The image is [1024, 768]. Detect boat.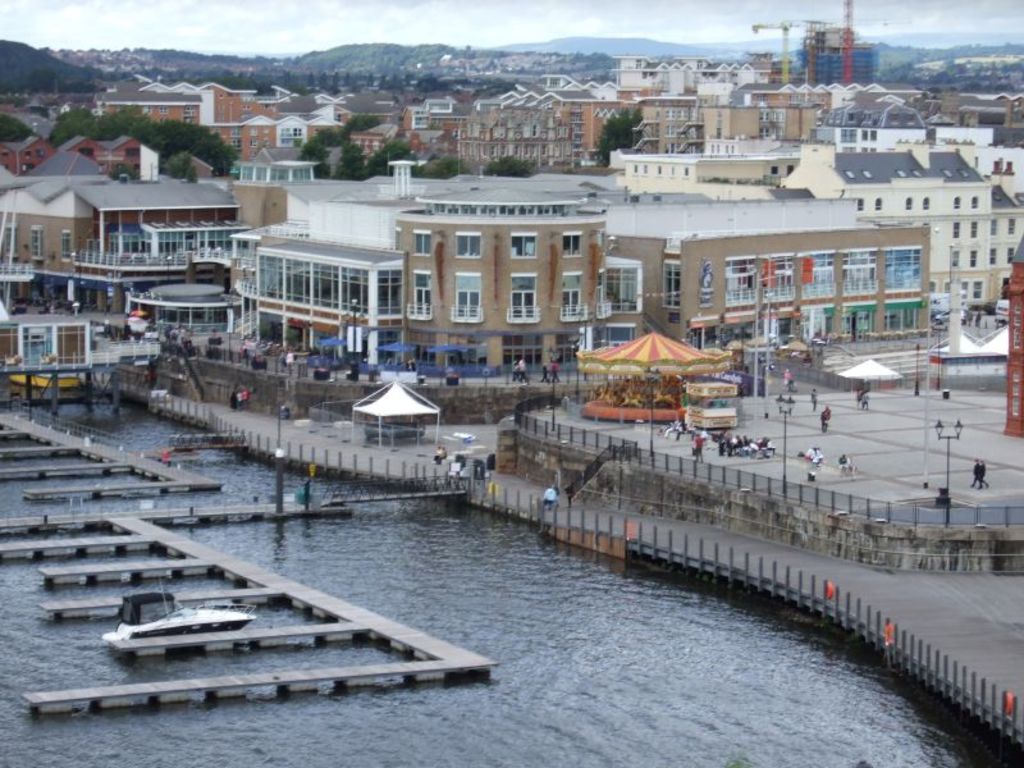
Detection: [101, 573, 257, 643].
